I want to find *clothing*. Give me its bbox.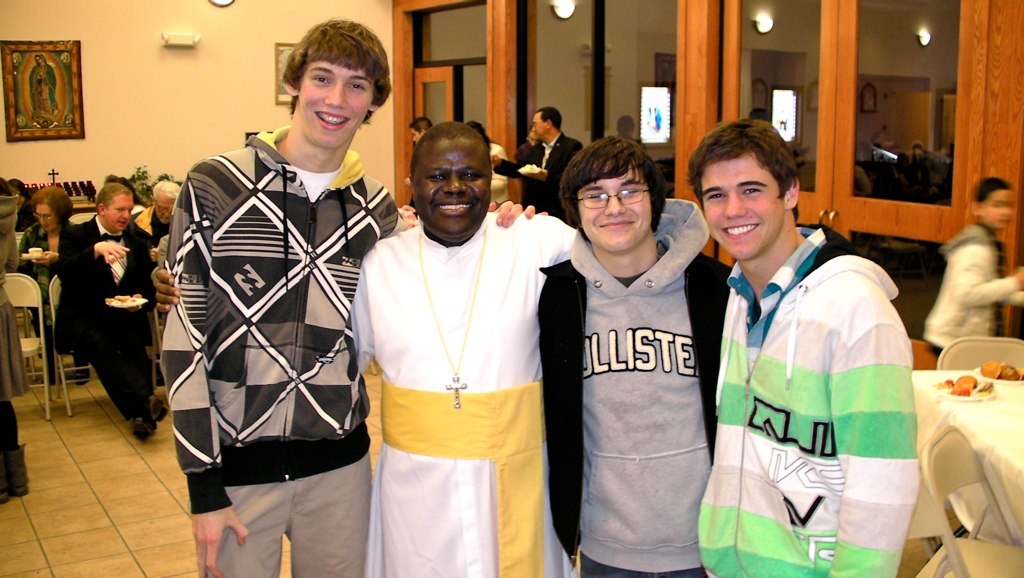
915, 219, 1012, 358.
